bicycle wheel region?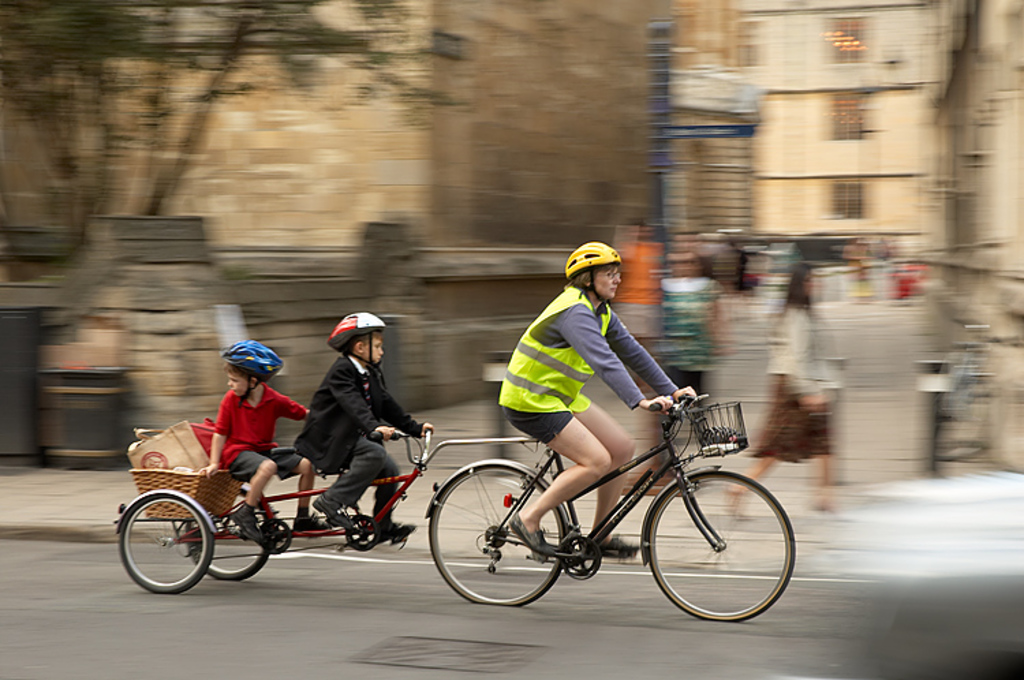
locate(646, 475, 791, 628)
